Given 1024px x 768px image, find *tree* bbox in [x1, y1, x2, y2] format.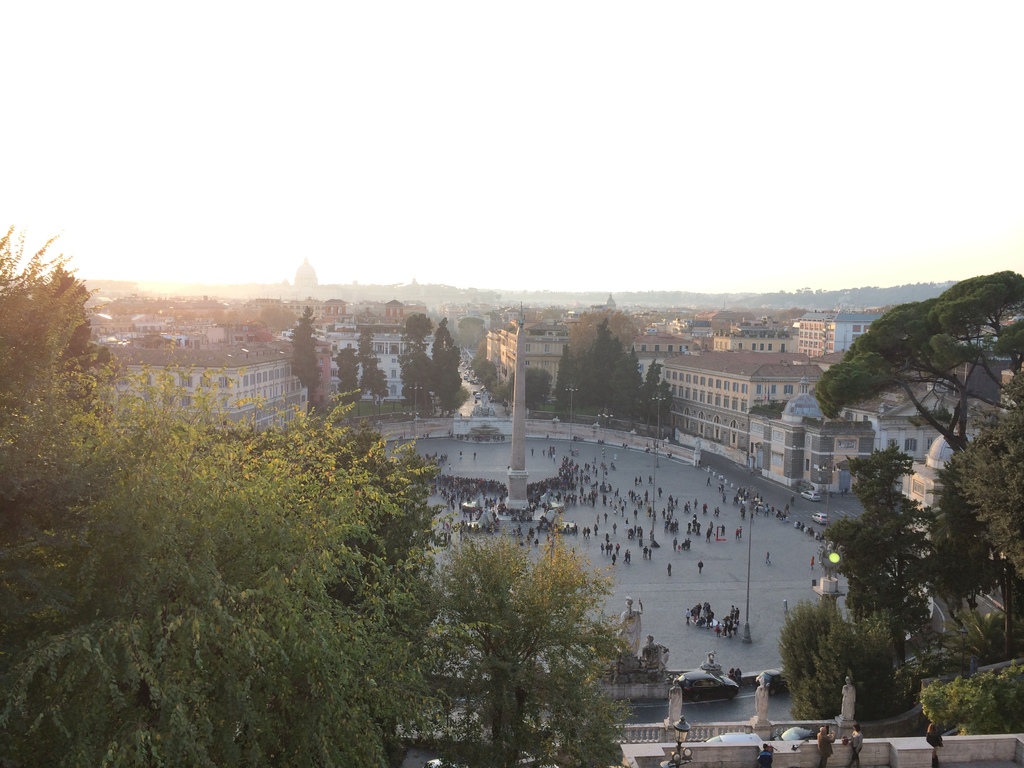
[783, 589, 922, 729].
